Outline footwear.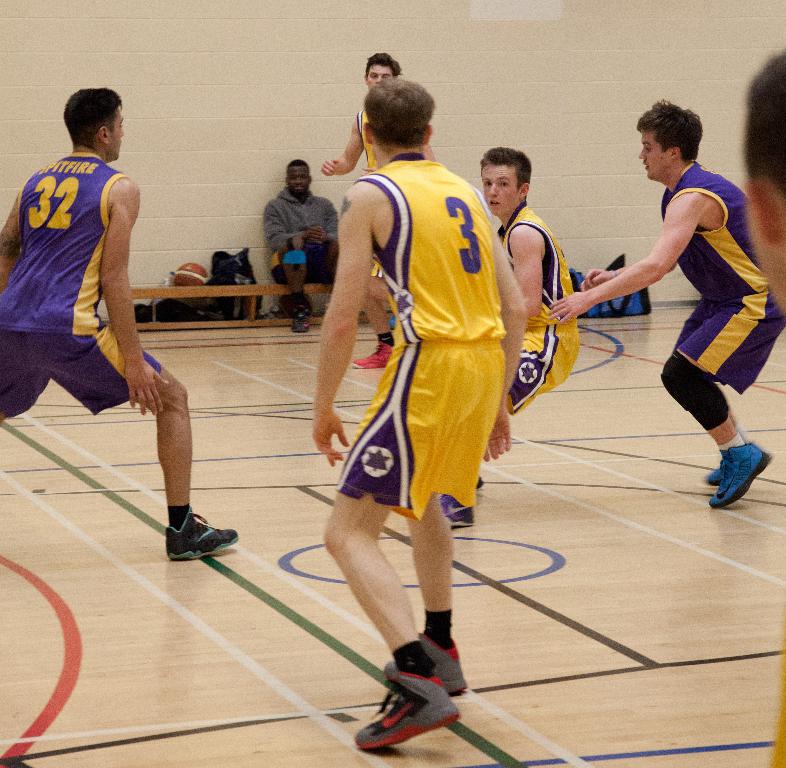
Outline: pyautogui.locateOnScreen(437, 495, 479, 531).
